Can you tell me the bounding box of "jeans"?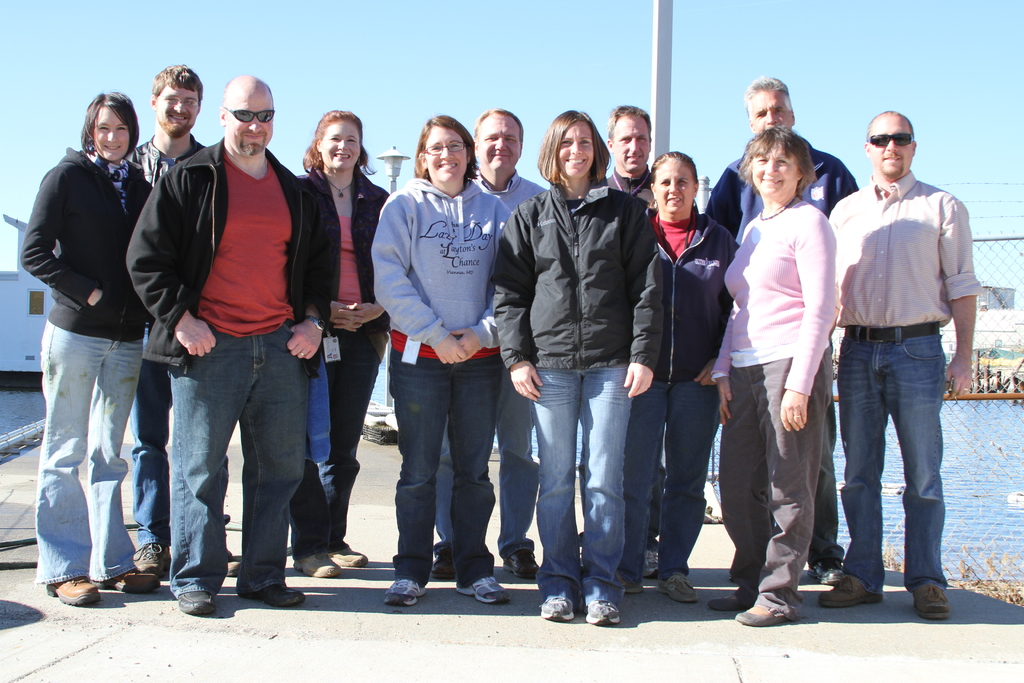
(634,378,724,582).
